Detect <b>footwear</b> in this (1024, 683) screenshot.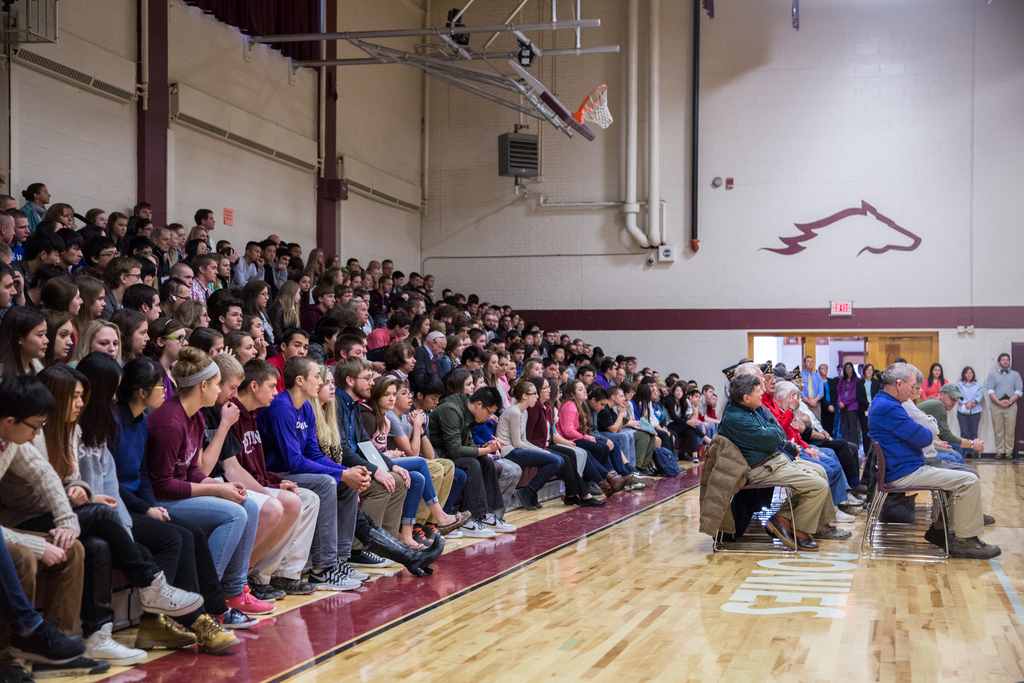
Detection: Rect(277, 575, 312, 598).
